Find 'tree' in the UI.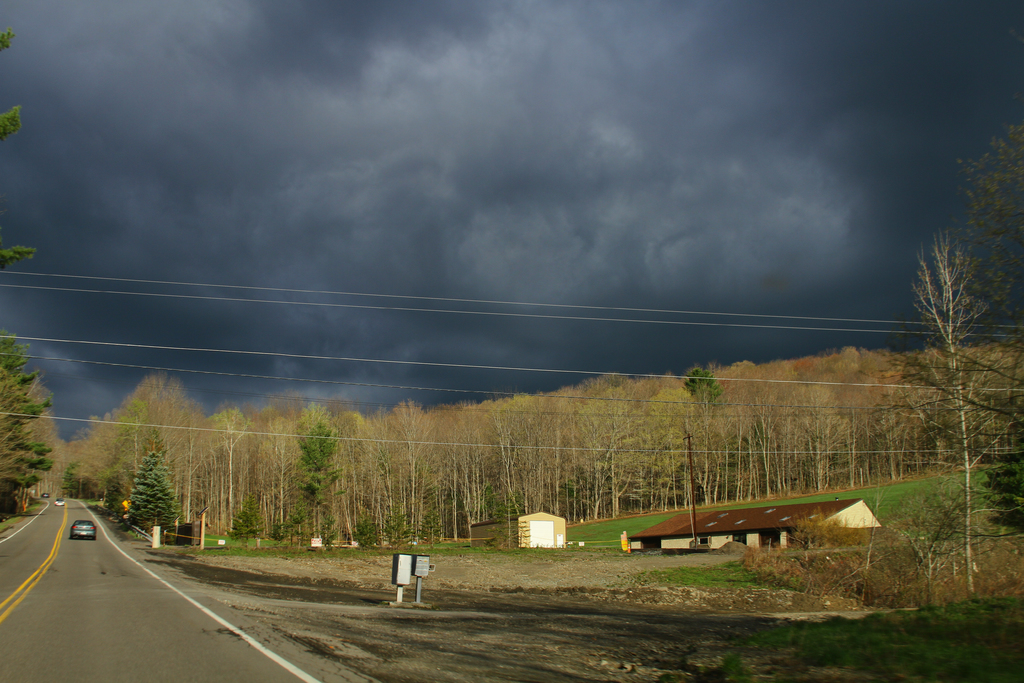
UI element at box(125, 450, 184, 550).
